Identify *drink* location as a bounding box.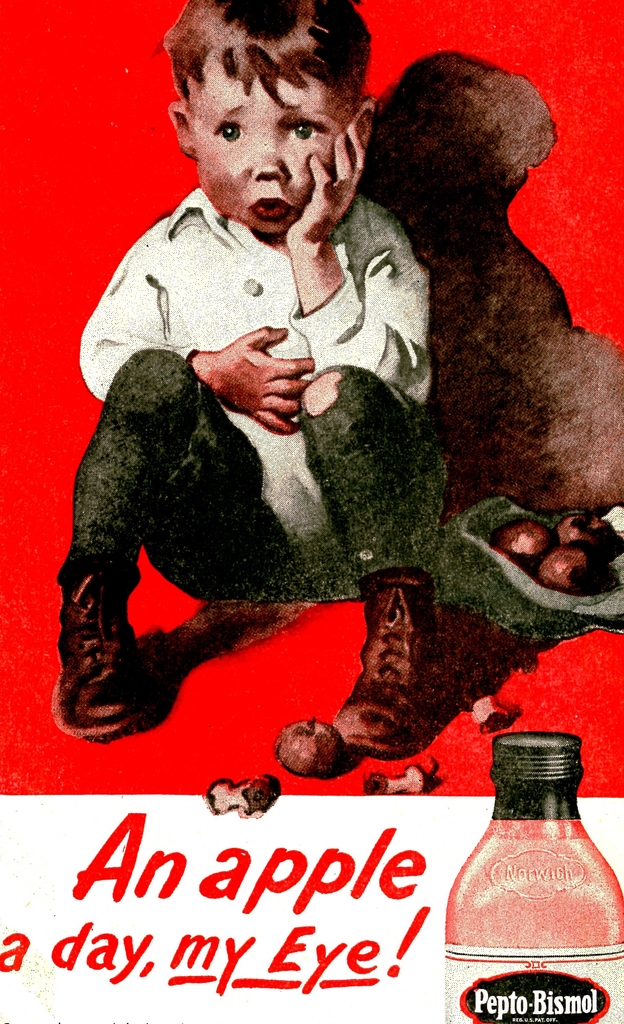
445:724:623:1023.
